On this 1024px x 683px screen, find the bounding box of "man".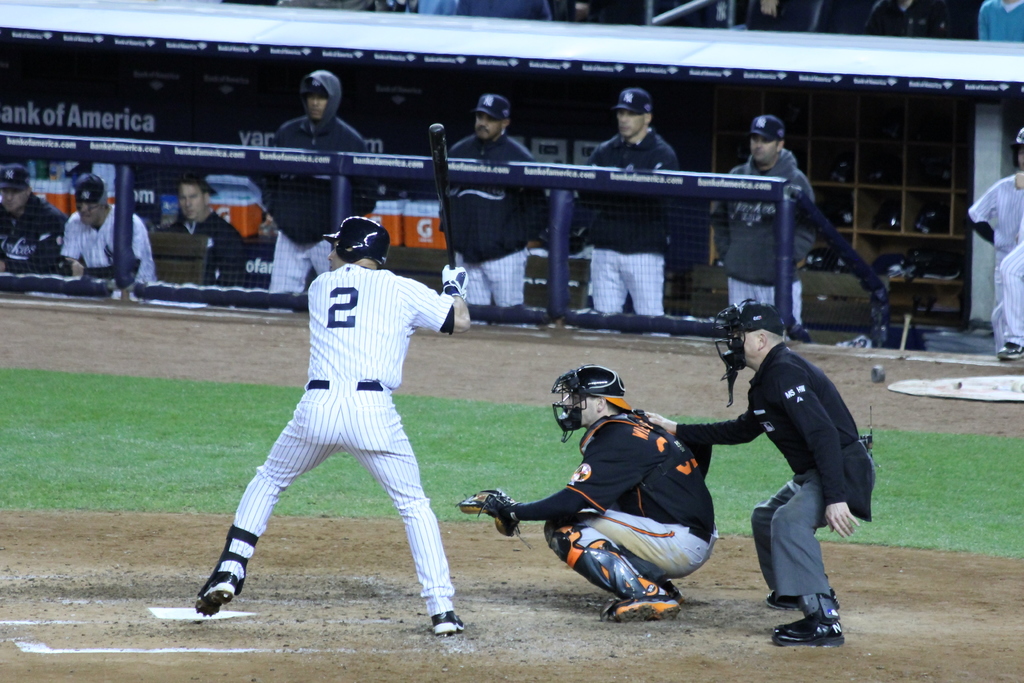
Bounding box: {"x1": 0, "y1": 167, "x2": 70, "y2": 290}.
